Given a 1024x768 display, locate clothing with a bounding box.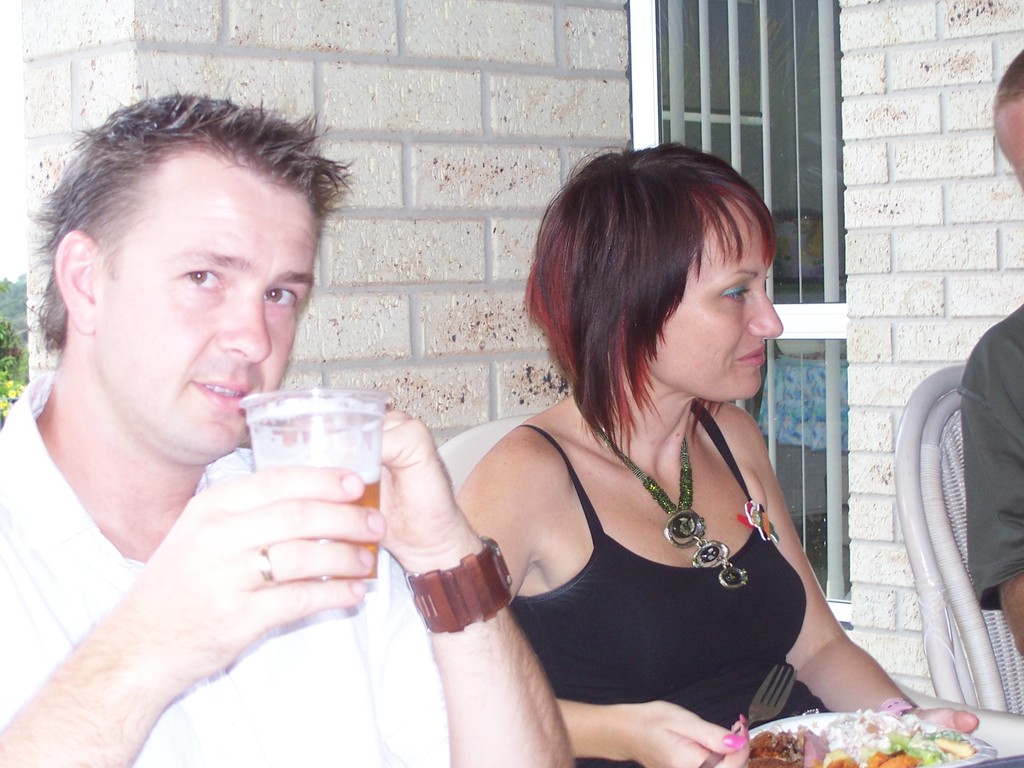
Located: crop(508, 390, 813, 767).
